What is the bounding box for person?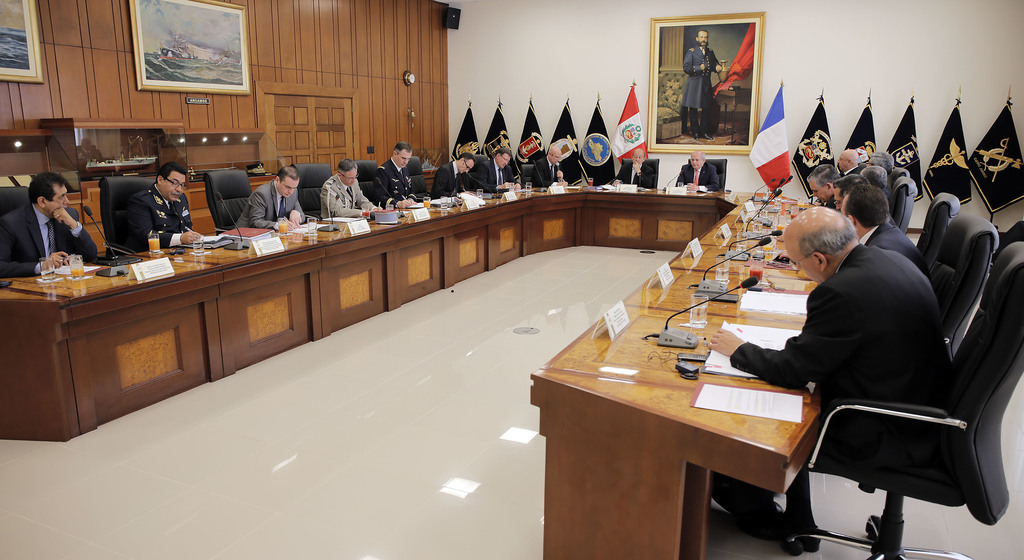
Rect(614, 137, 658, 192).
